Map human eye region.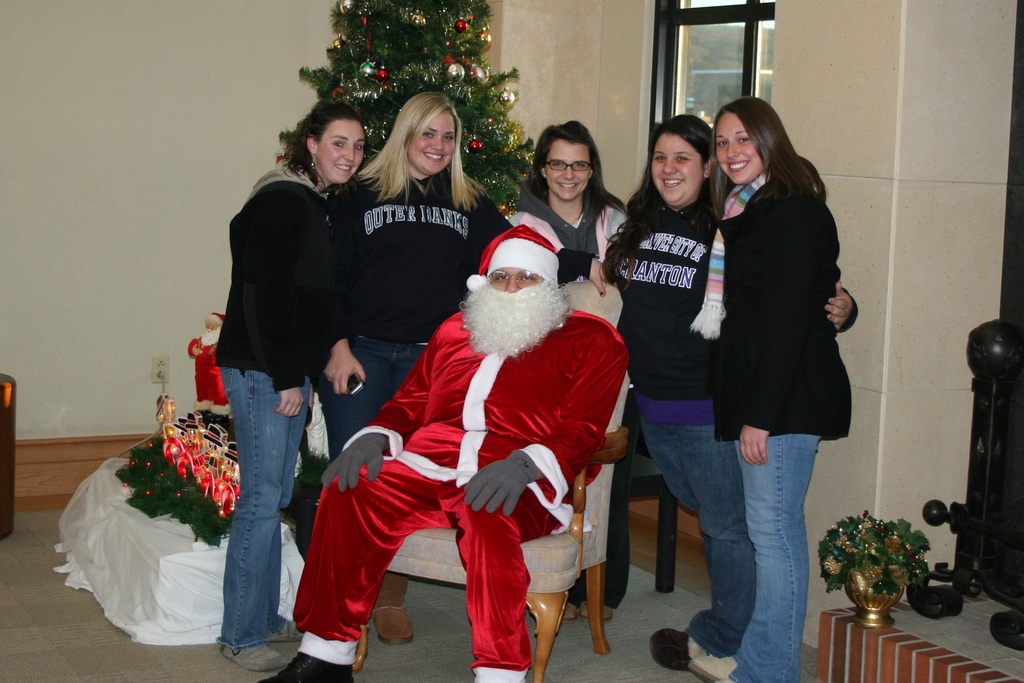
Mapped to <region>520, 273, 536, 282</region>.
